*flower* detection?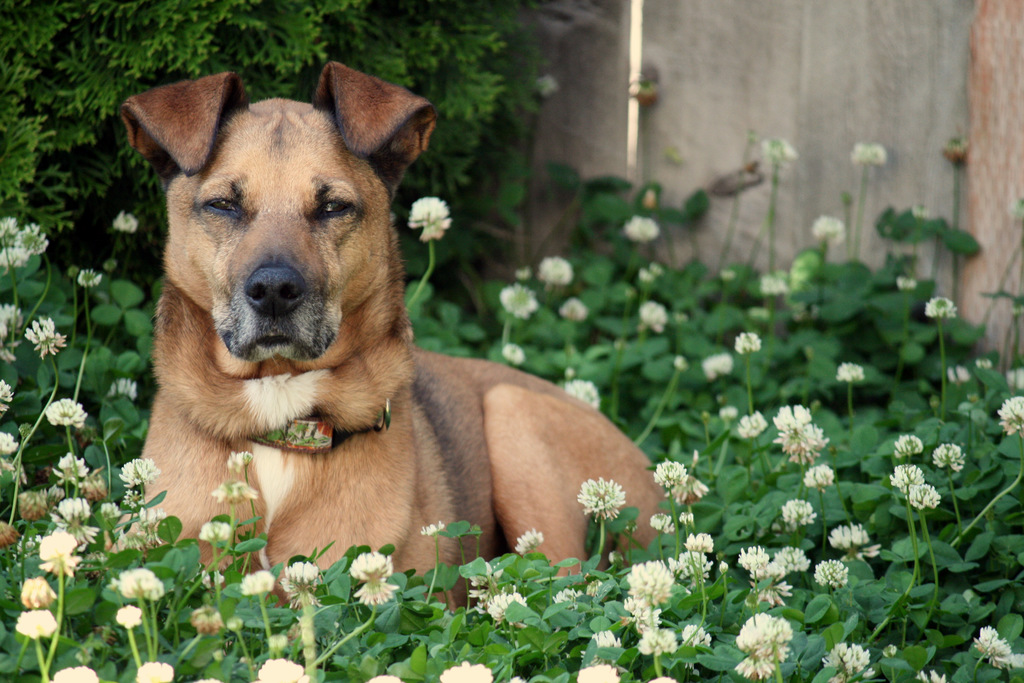
crop(502, 343, 528, 368)
